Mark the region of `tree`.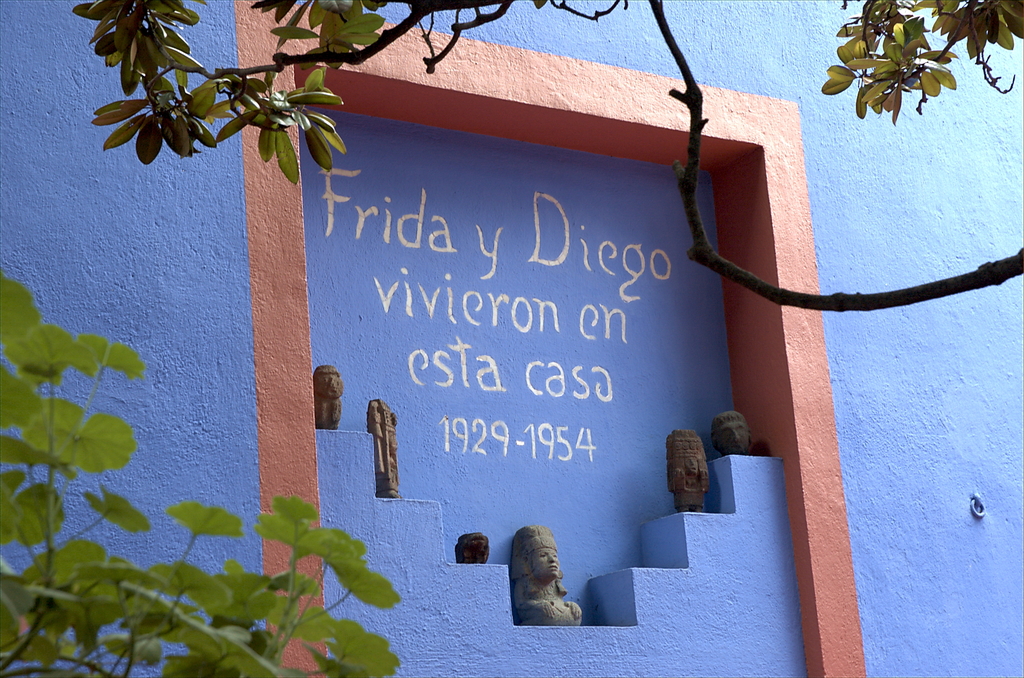
Region: <region>77, 0, 1023, 315</region>.
